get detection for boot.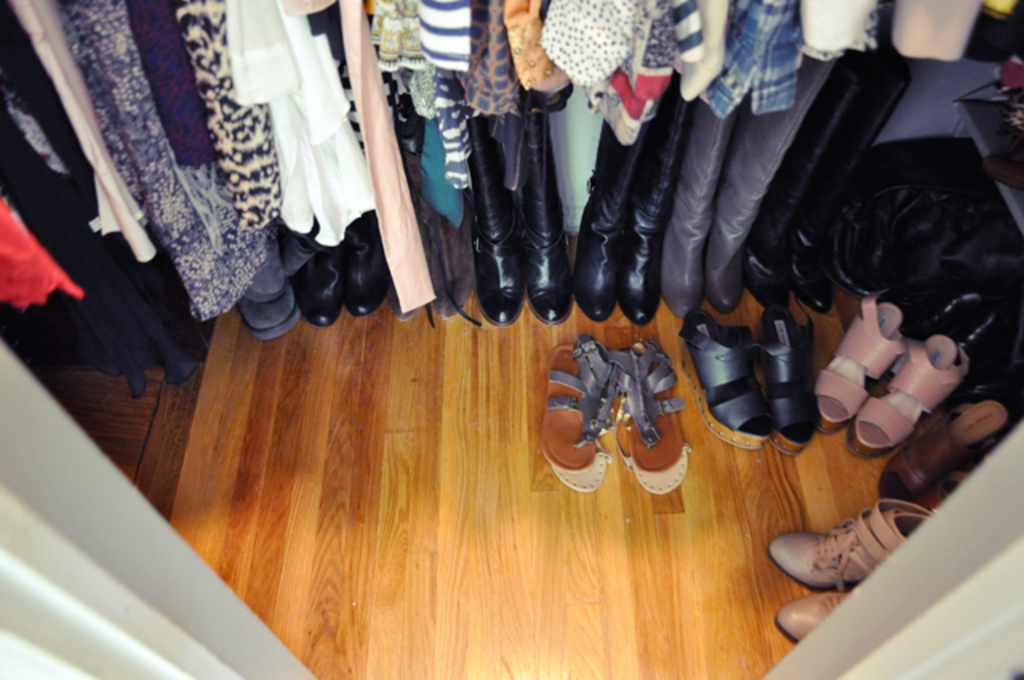
Detection: box(517, 91, 574, 328).
